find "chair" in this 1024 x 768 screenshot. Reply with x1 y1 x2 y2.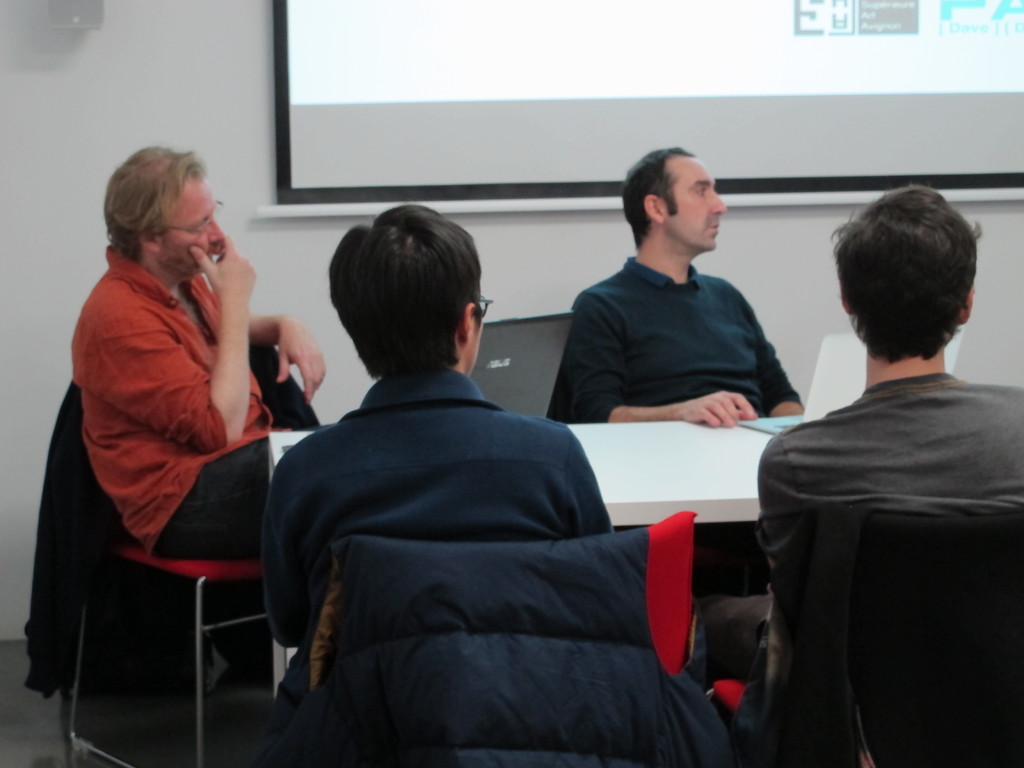
42 311 316 762.
